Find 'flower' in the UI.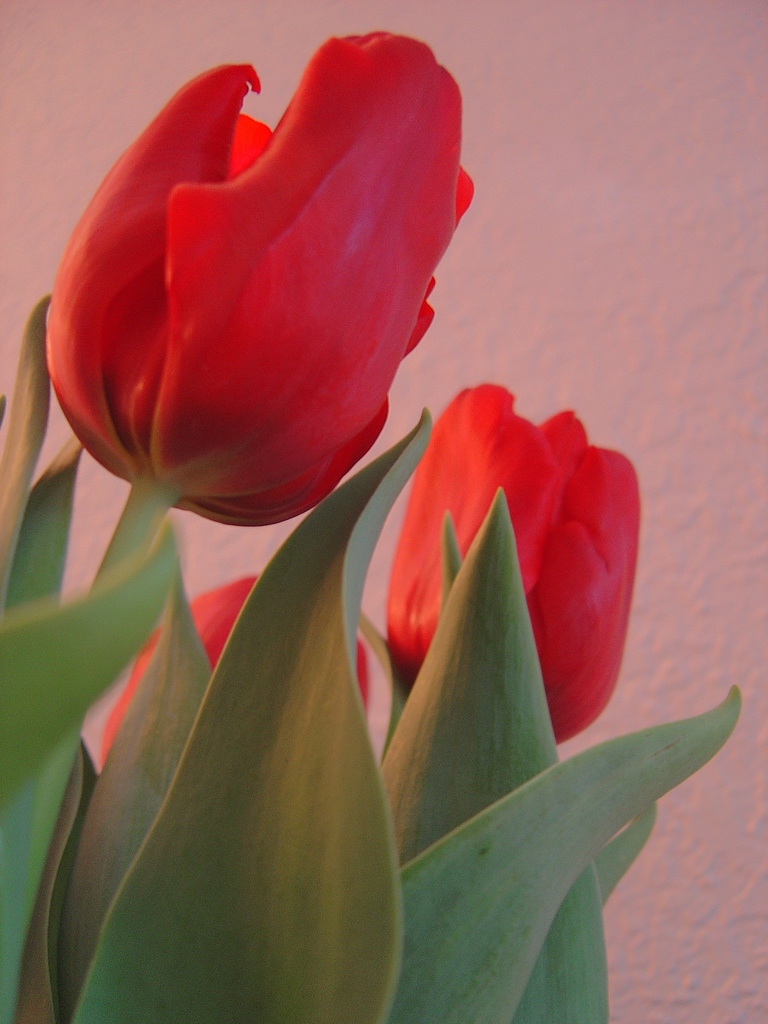
UI element at 36/29/465/531.
